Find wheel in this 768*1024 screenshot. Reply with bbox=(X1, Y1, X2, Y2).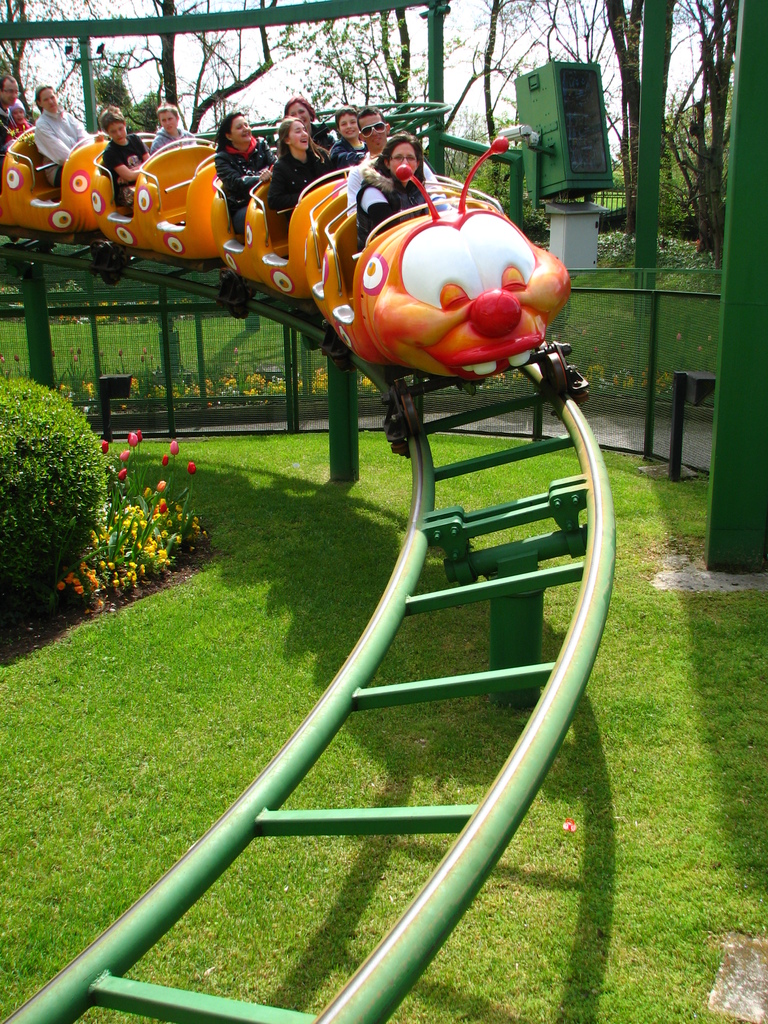
bbox=(537, 350, 569, 404).
